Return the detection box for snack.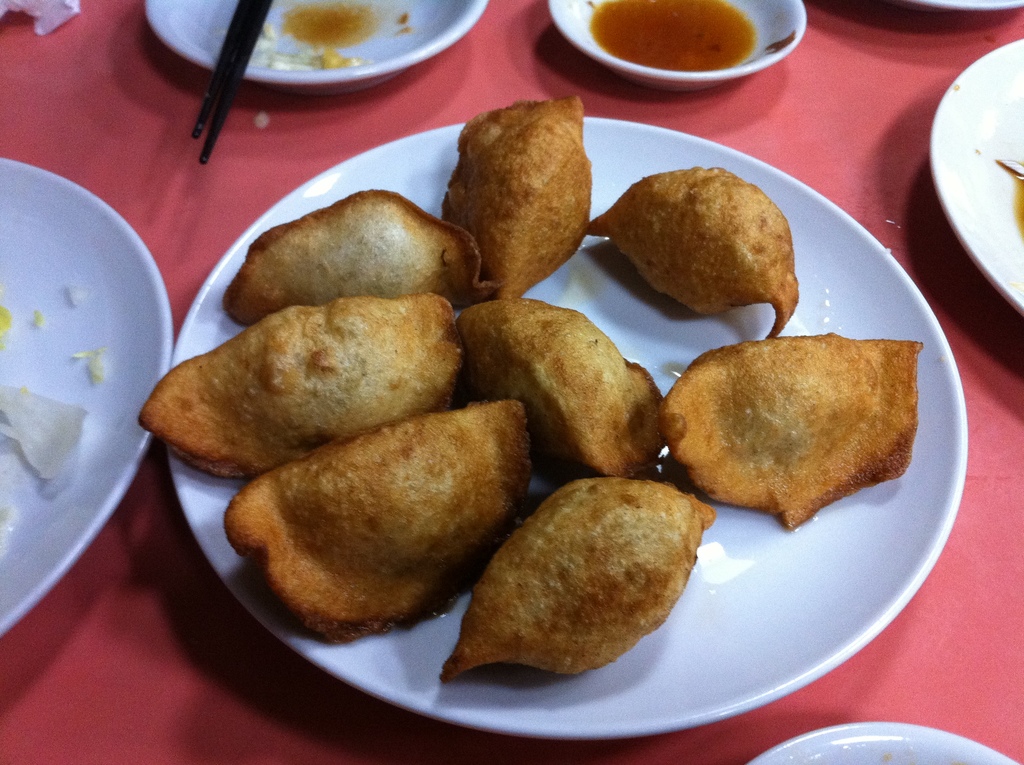
(440,472,719,680).
